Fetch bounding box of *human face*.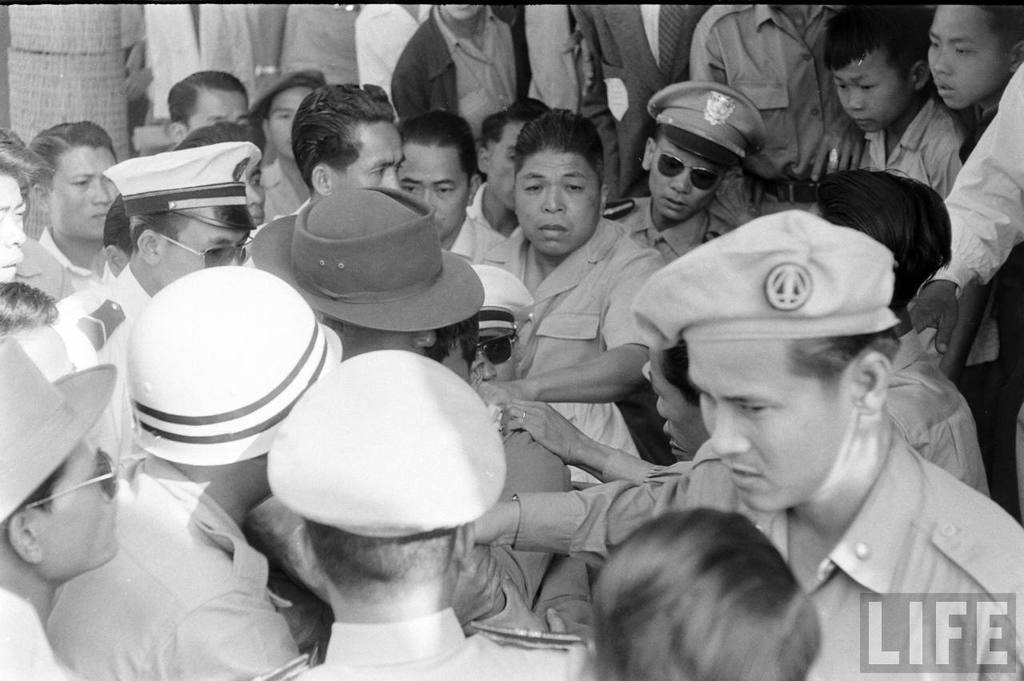
Bbox: locate(28, 435, 122, 586).
